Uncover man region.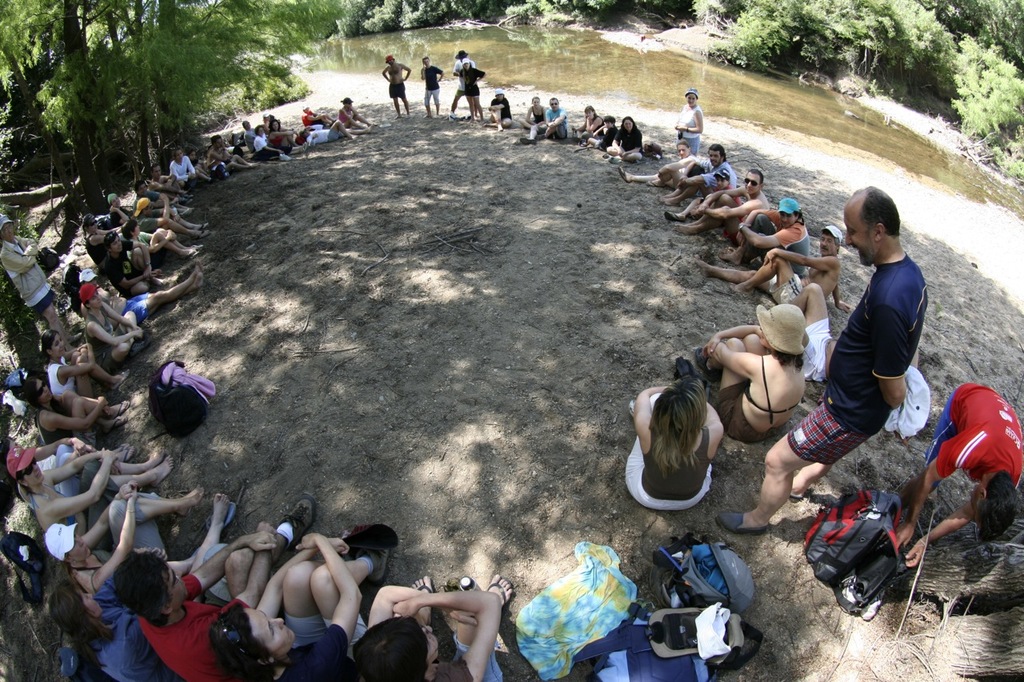
Uncovered: 713/178/926/533.
